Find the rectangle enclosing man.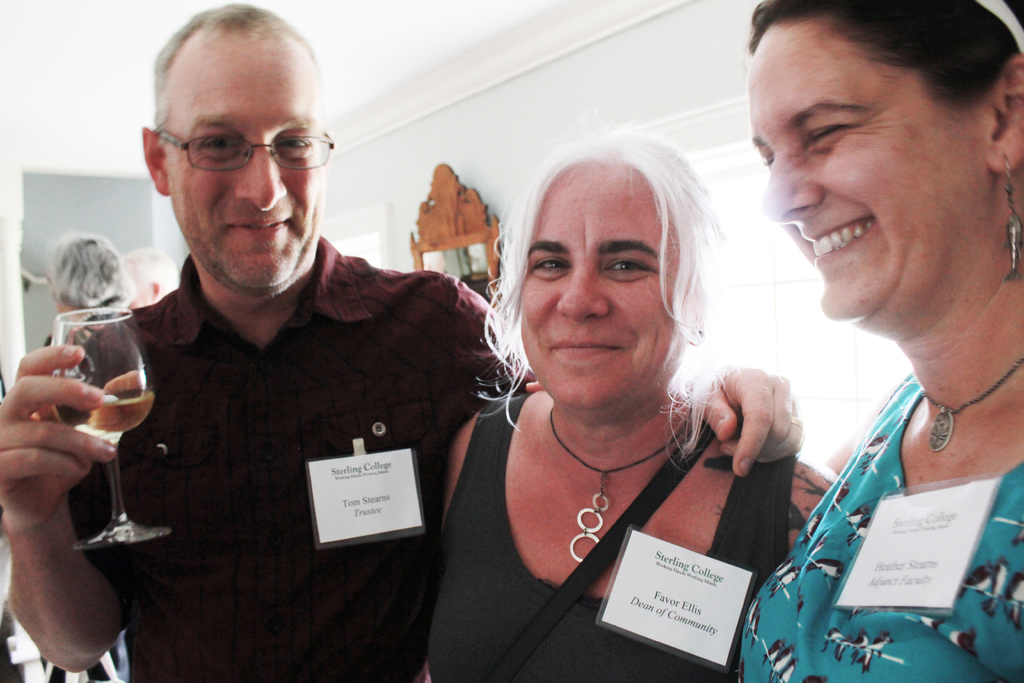
x1=0 y1=0 x2=803 y2=682.
